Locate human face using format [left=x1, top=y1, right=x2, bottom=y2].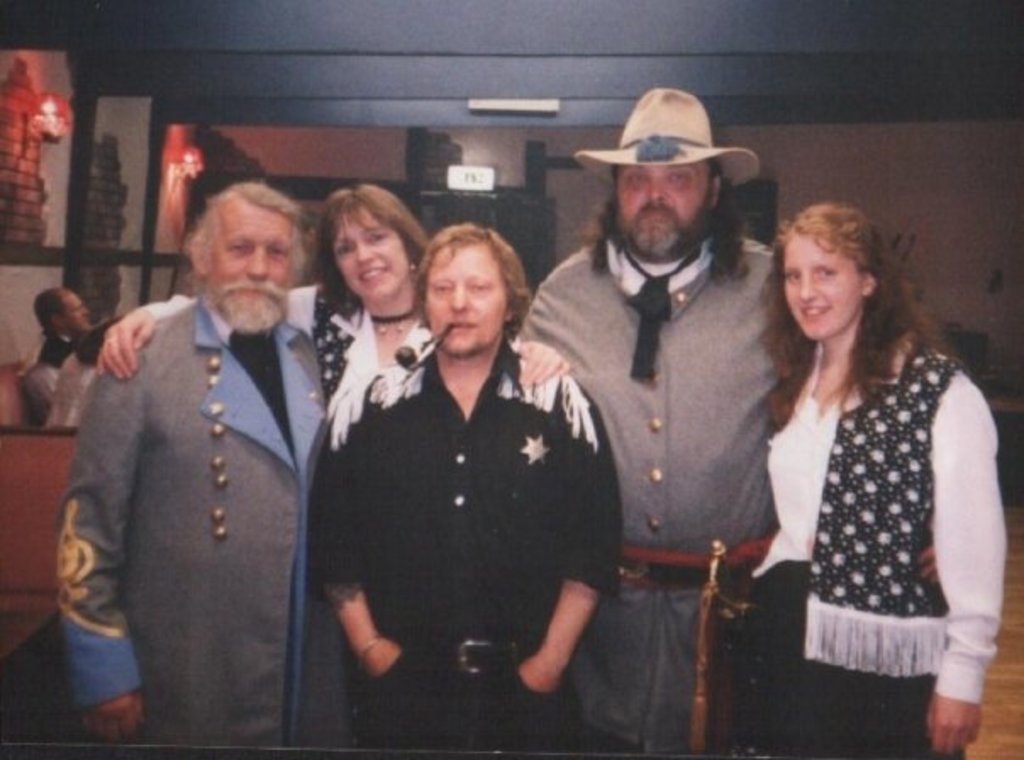
[left=205, top=198, right=293, bottom=317].
